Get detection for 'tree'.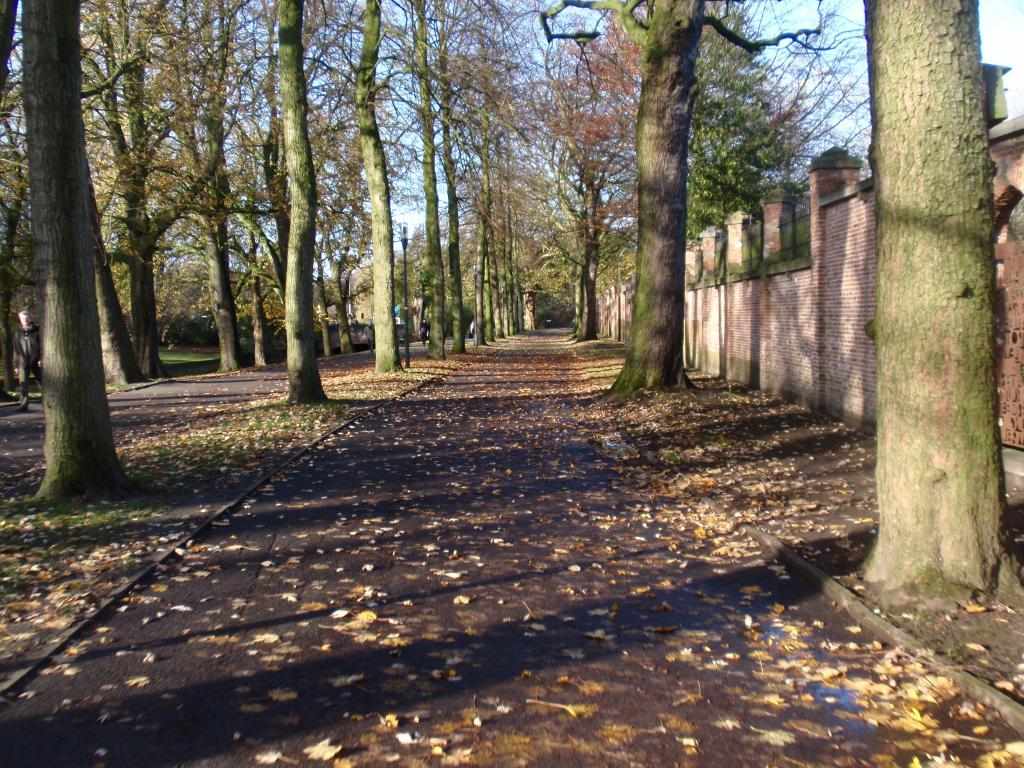
Detection: bbox=(856, 0, 1023, 617).
